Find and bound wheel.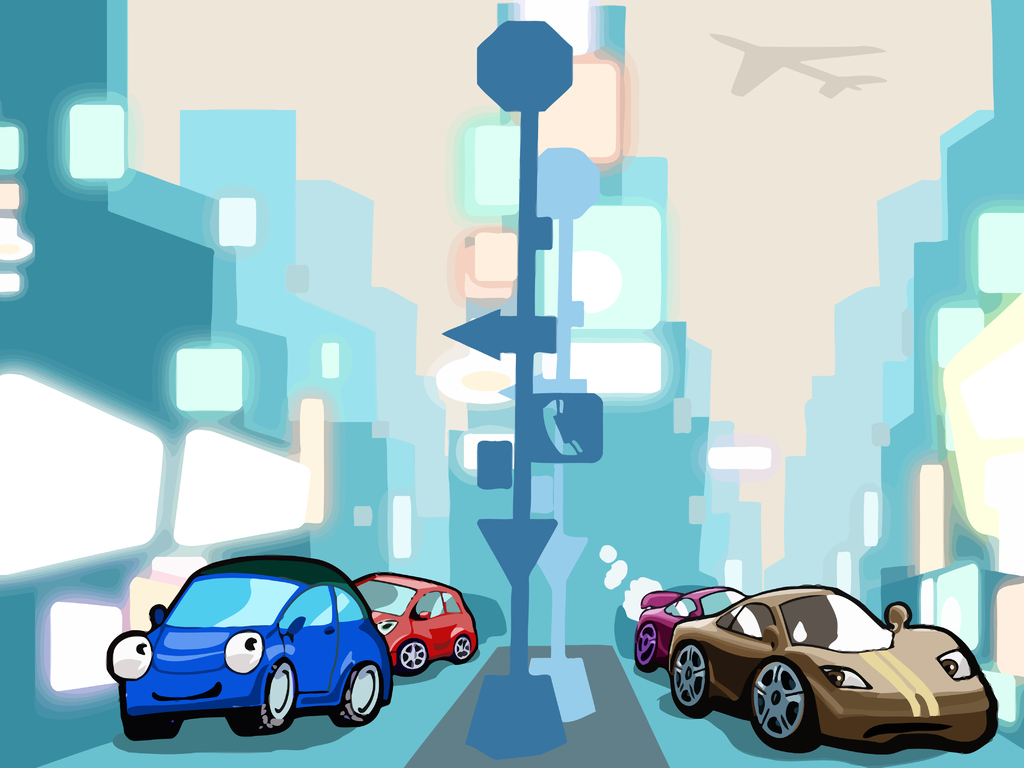
Bound: pyautogui.locateOnScreen(751, 673, 833, 756).
